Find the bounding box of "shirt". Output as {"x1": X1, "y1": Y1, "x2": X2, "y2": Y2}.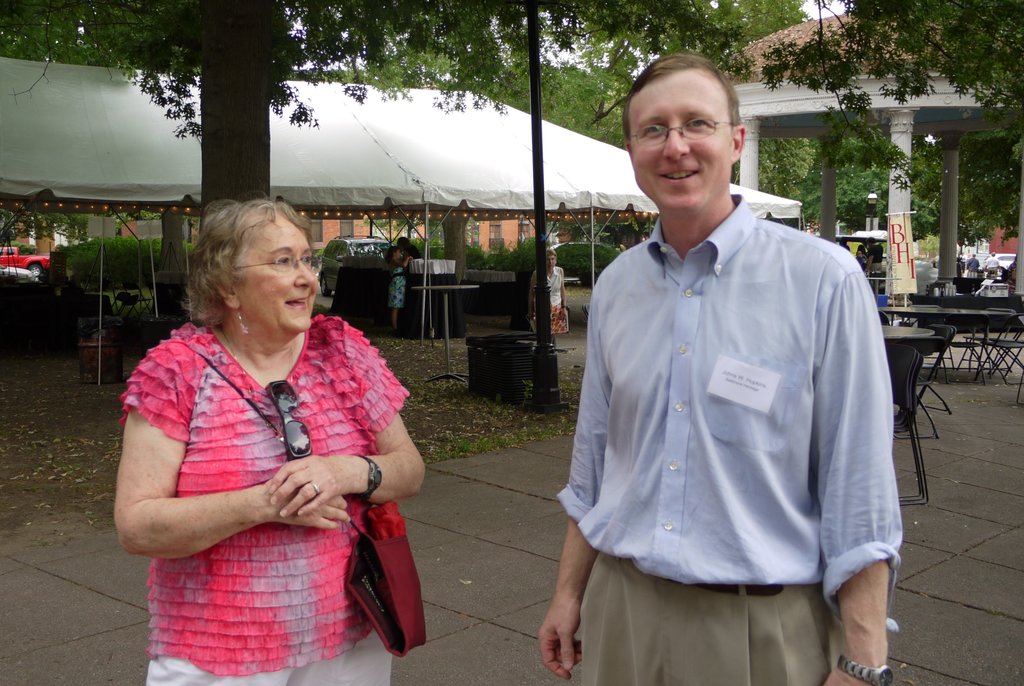
{"x1": 565, "y1": 201, "x2": 887, "y2": 648}.
